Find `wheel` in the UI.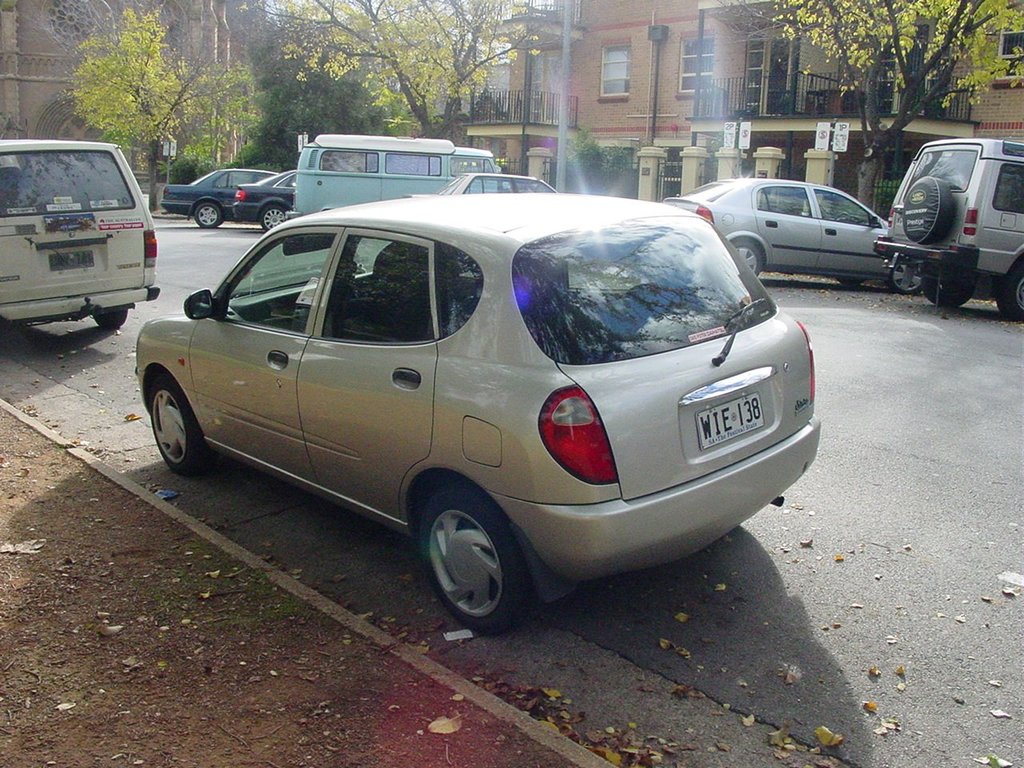
UI element at <box>882,260,920,296</box>.
